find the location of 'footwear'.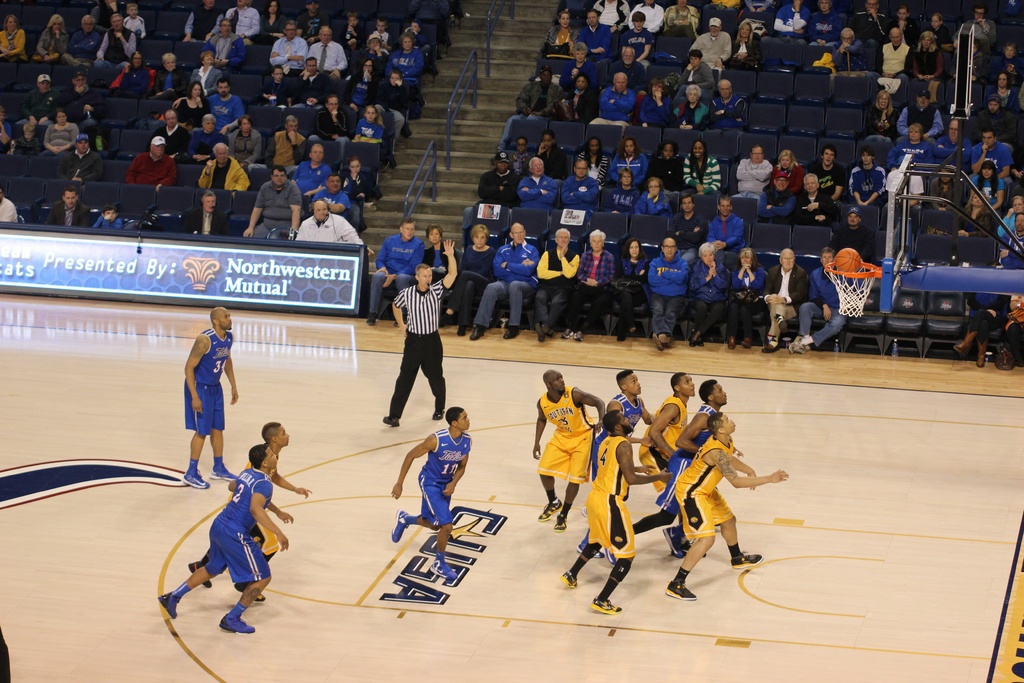
Location: 793:336:811:355.
